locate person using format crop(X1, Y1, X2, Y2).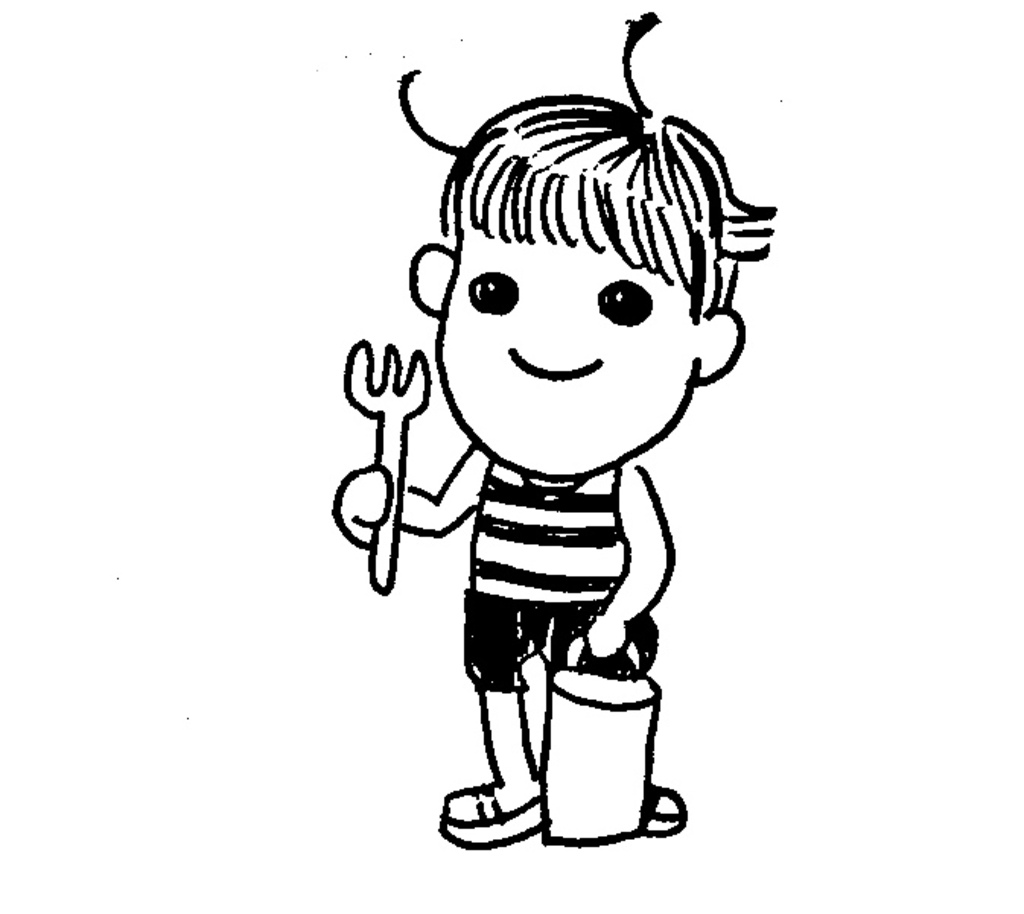
crop(332, 14, 778, 850).
